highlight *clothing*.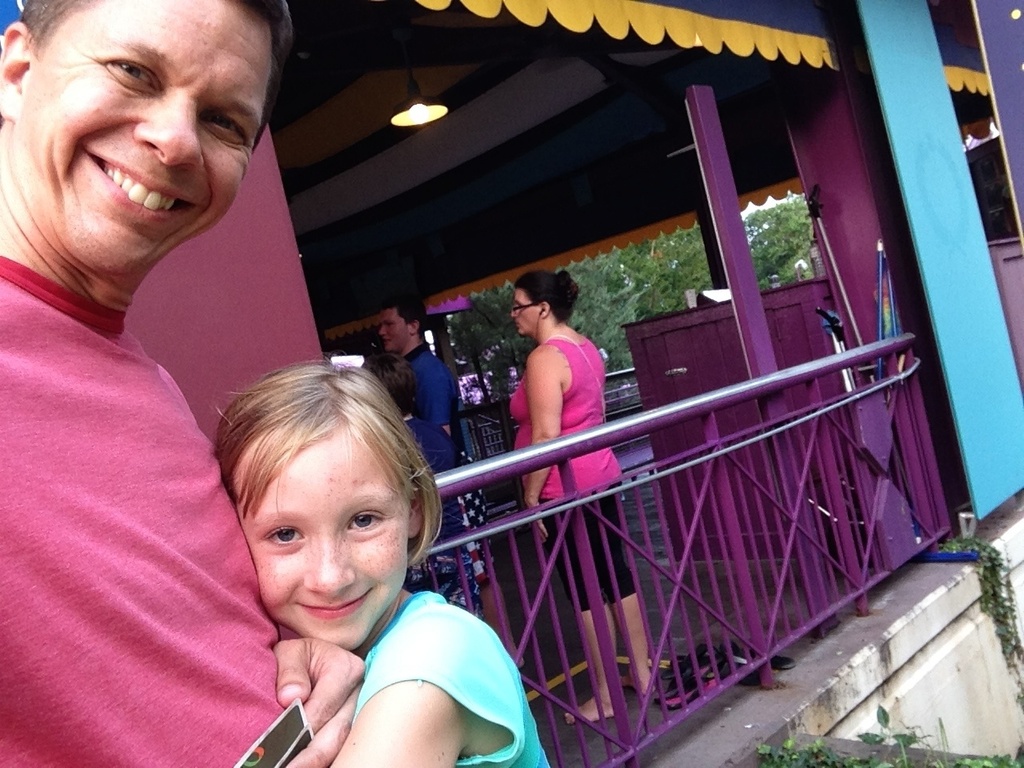
Highlighted region: pyautogui.locateOnScreen(506, 334, 622, 508).
